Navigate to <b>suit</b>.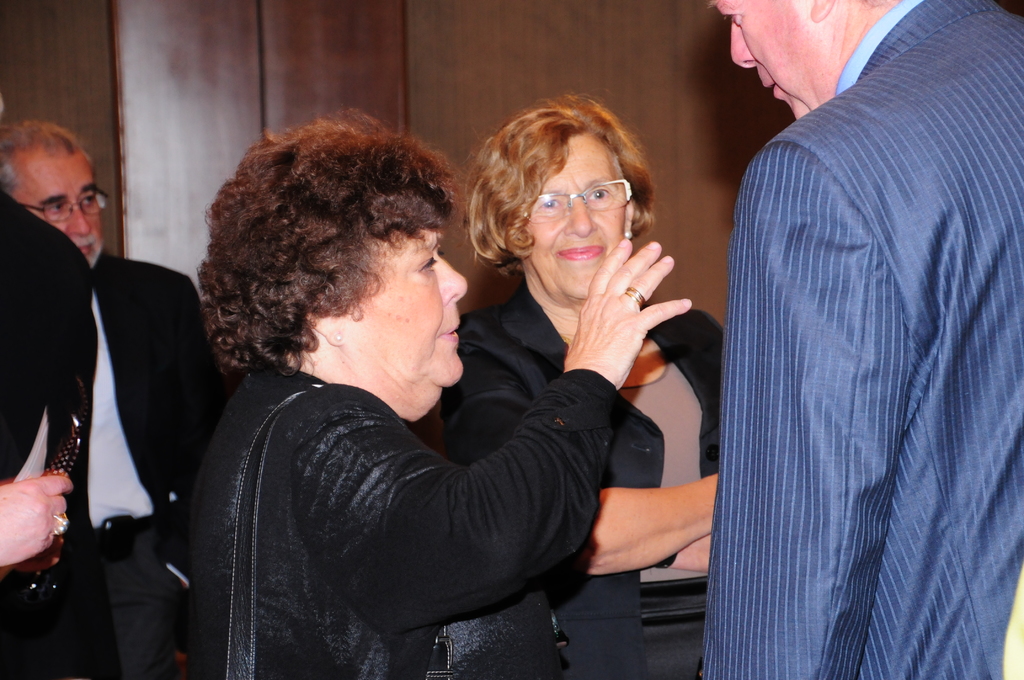
Navigation target: box(436, 275, 725, 675).
